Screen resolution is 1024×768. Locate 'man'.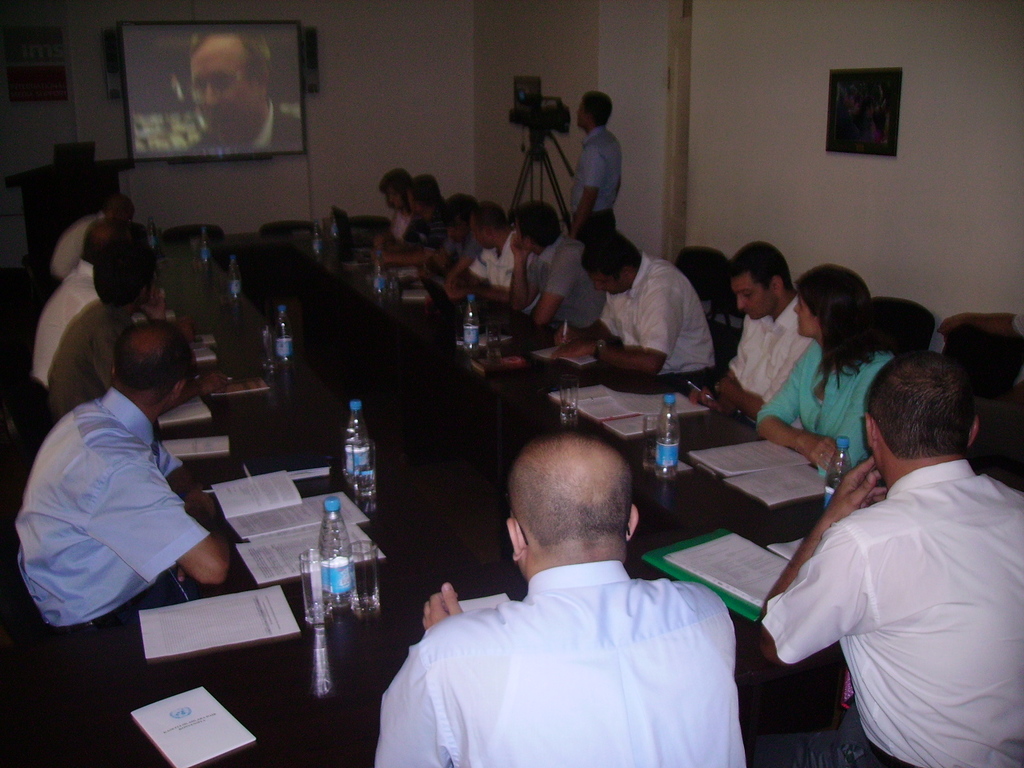
[x1=33, y1=234, x2=169, y2=428].
